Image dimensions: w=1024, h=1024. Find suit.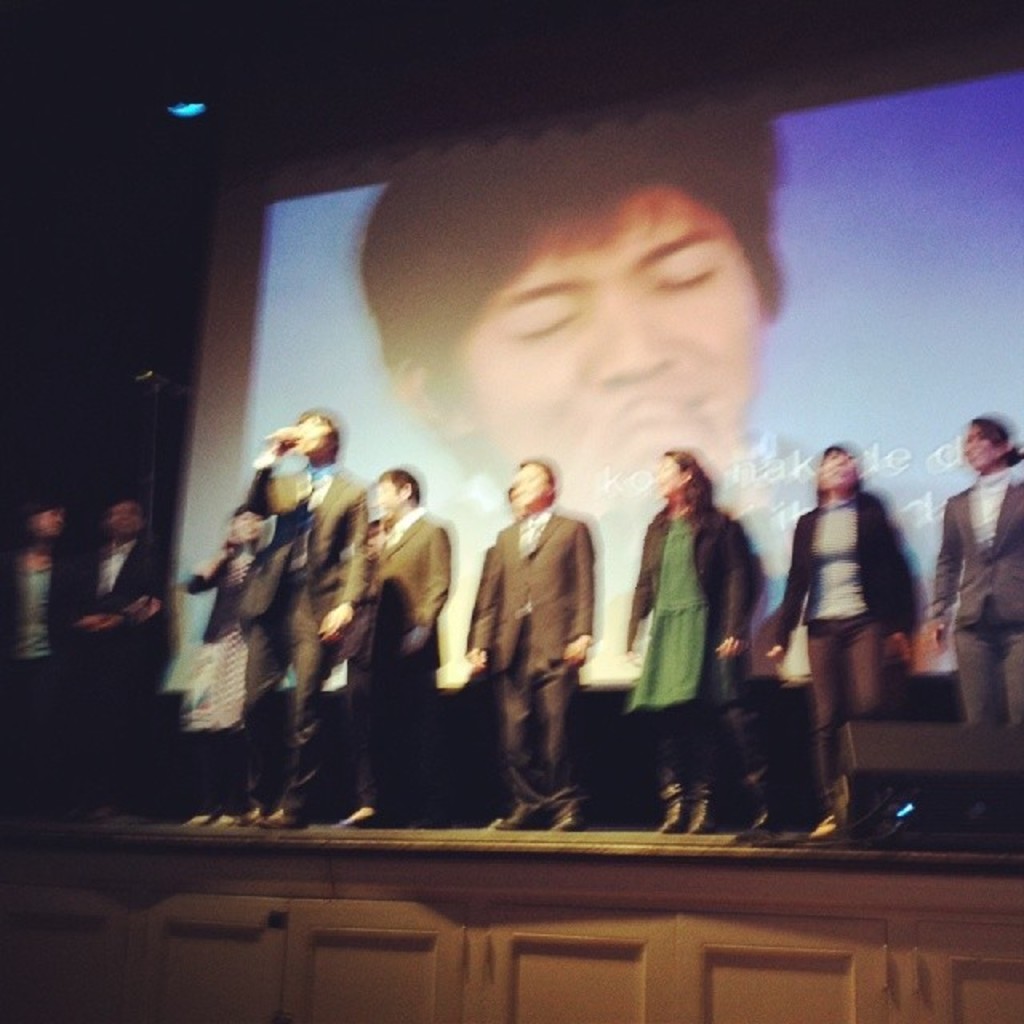
<region>72, 541, 162, 800</region>.
